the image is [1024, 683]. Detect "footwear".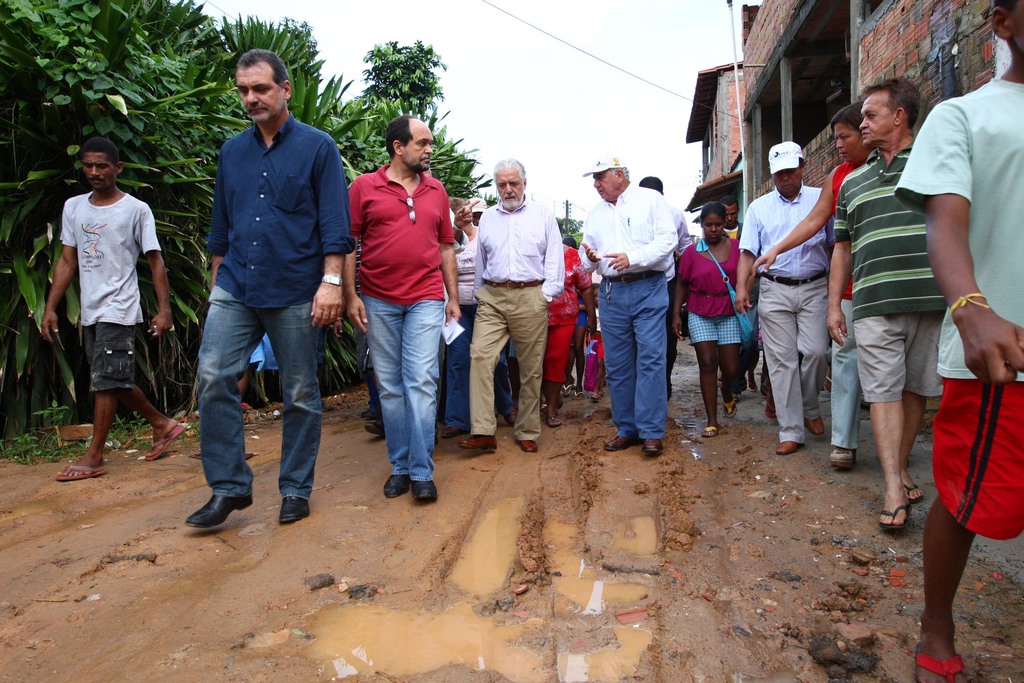
Detection: l=440, t=425, r=460, b=442.
